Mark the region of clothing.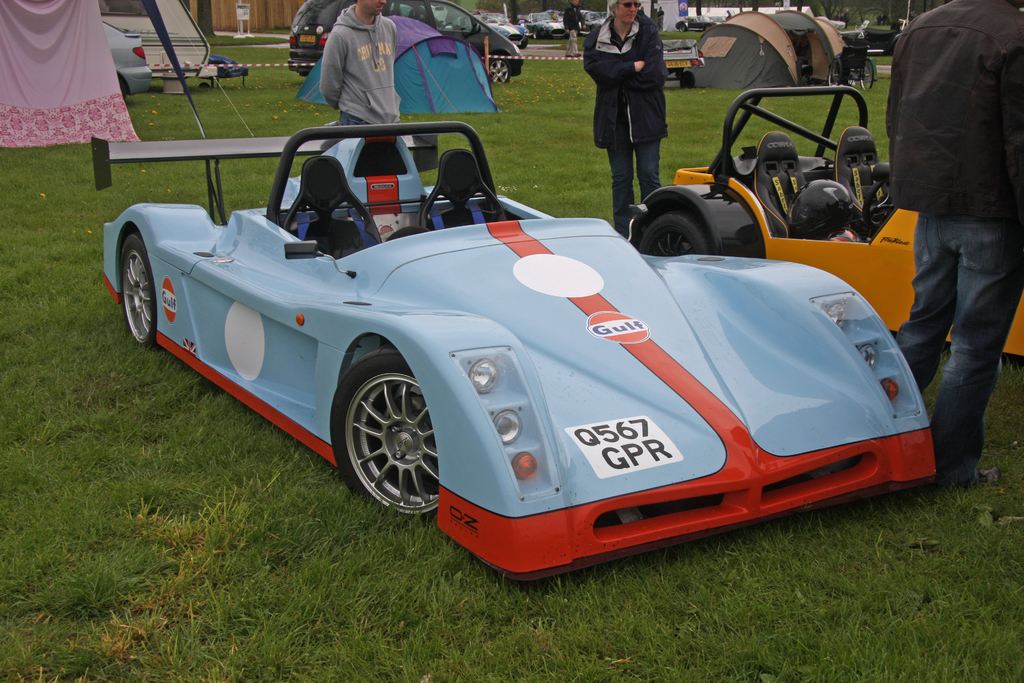
Region: (left=318, top=0, right=407, bottom=145).
